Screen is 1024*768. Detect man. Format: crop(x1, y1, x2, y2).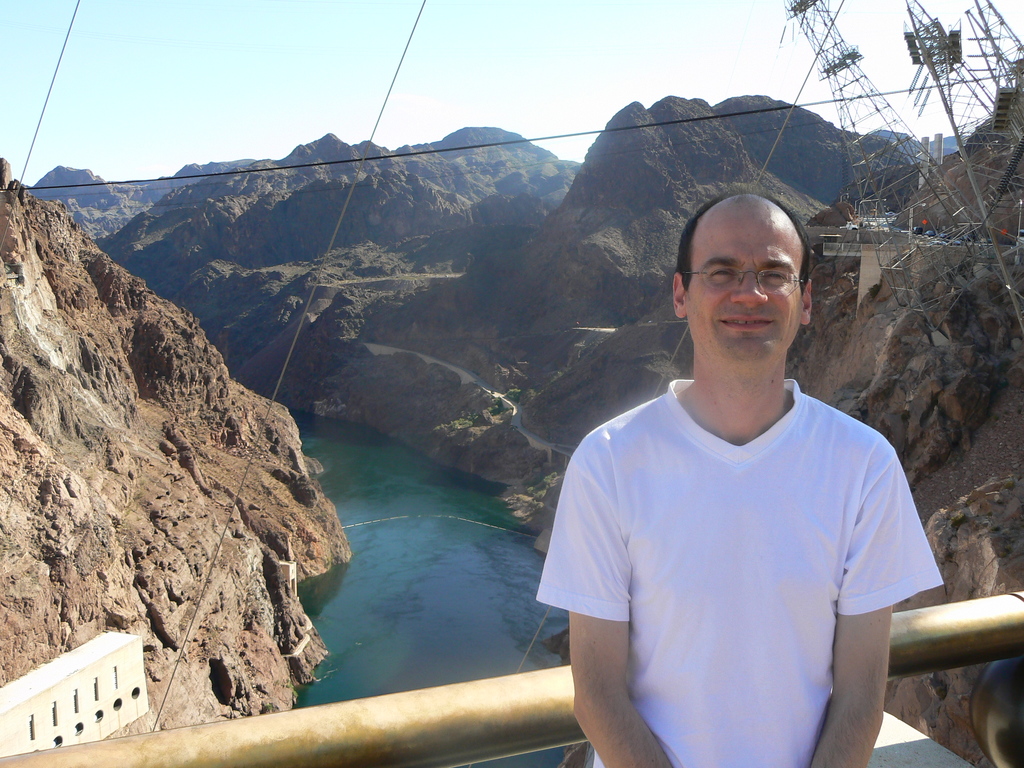
crop(537, 189, 939, 767).
